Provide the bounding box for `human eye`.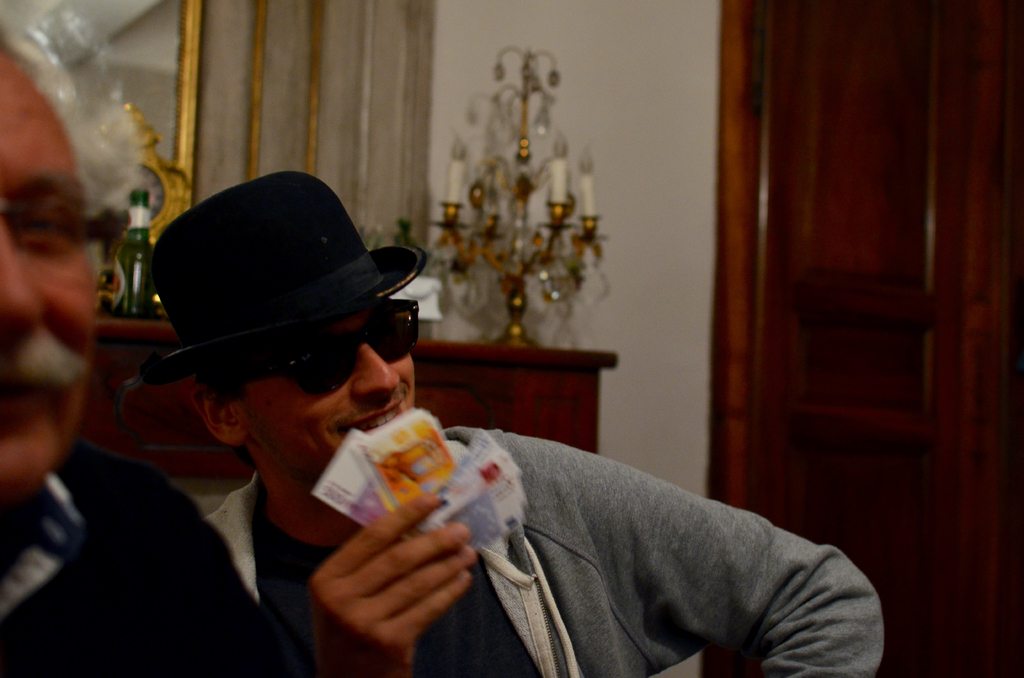
(x1=20, y1=216, x2=76, y2=243).
